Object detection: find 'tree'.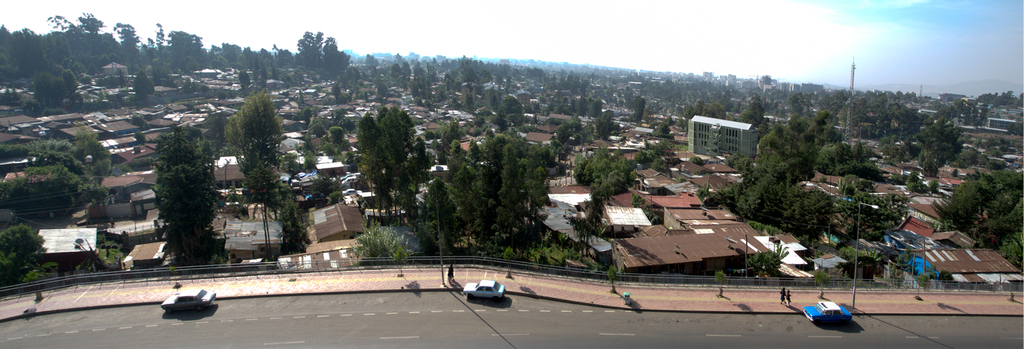
{"x1": 266, "y1": 68, "x2": 294, "y2": 92}.
